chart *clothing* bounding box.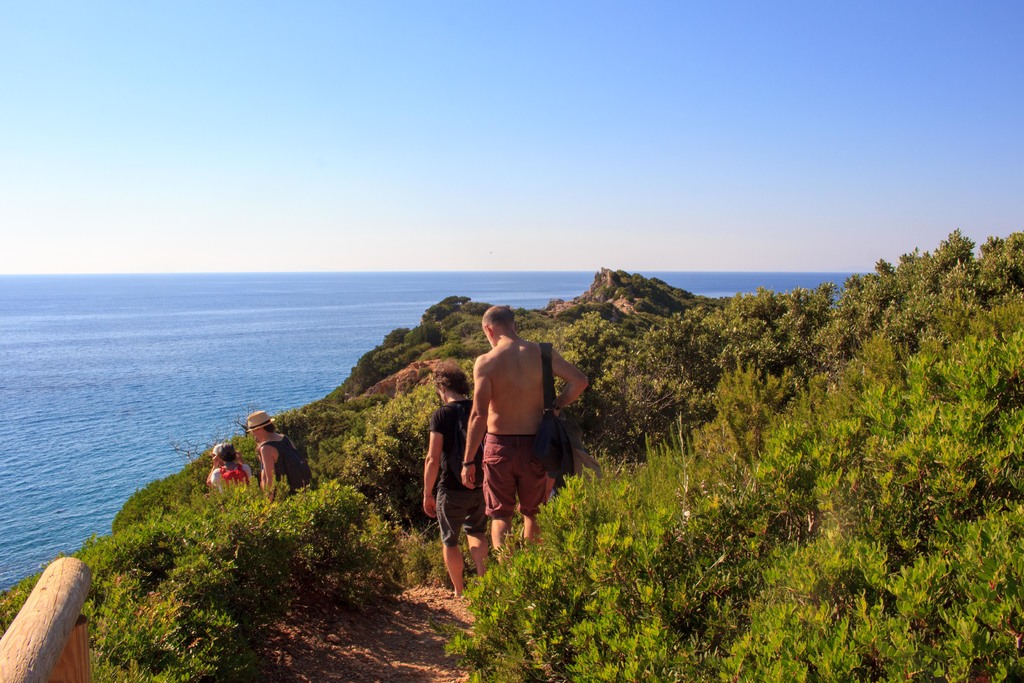
Charted: pyautogui.locateOnScreen(207, 461, 250, 494).
